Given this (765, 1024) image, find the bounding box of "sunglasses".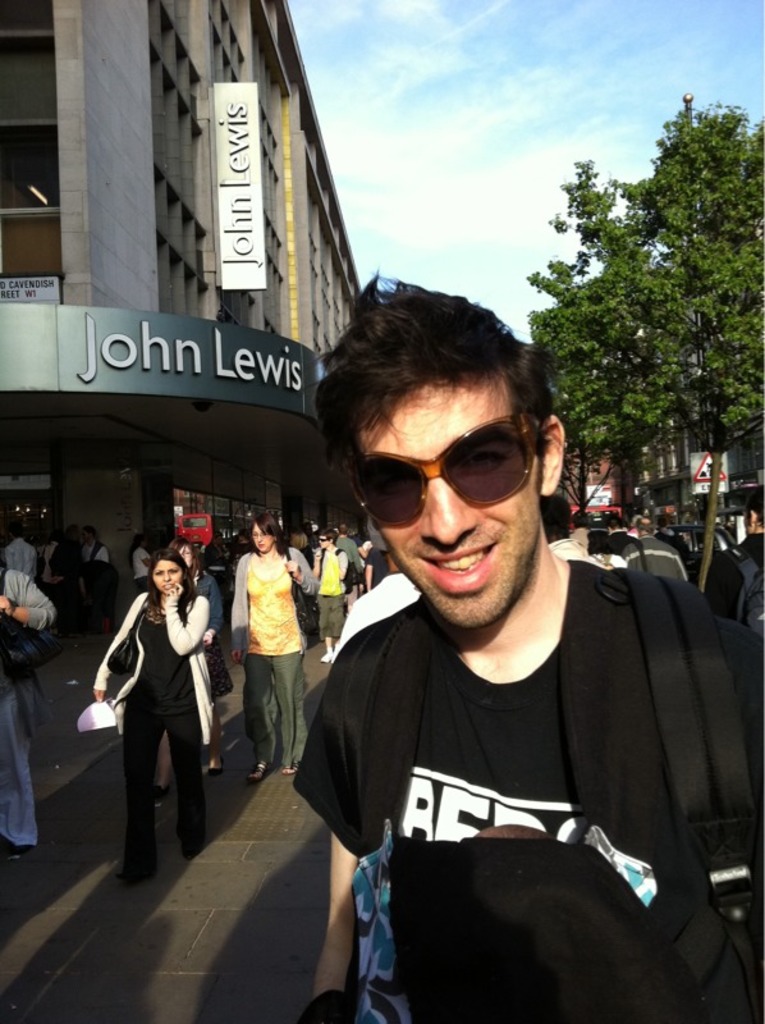
{"left": 340, "top": 408, "right": 541, "bottom": 526}.
